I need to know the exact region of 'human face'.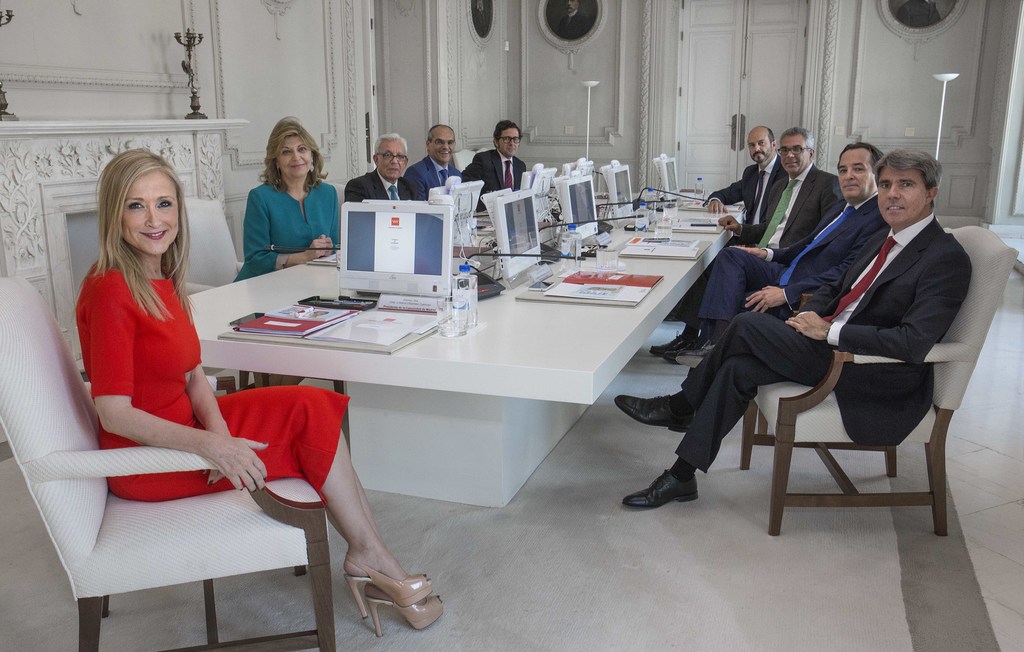
Region: bbox=(121, 171, 179, 259).
